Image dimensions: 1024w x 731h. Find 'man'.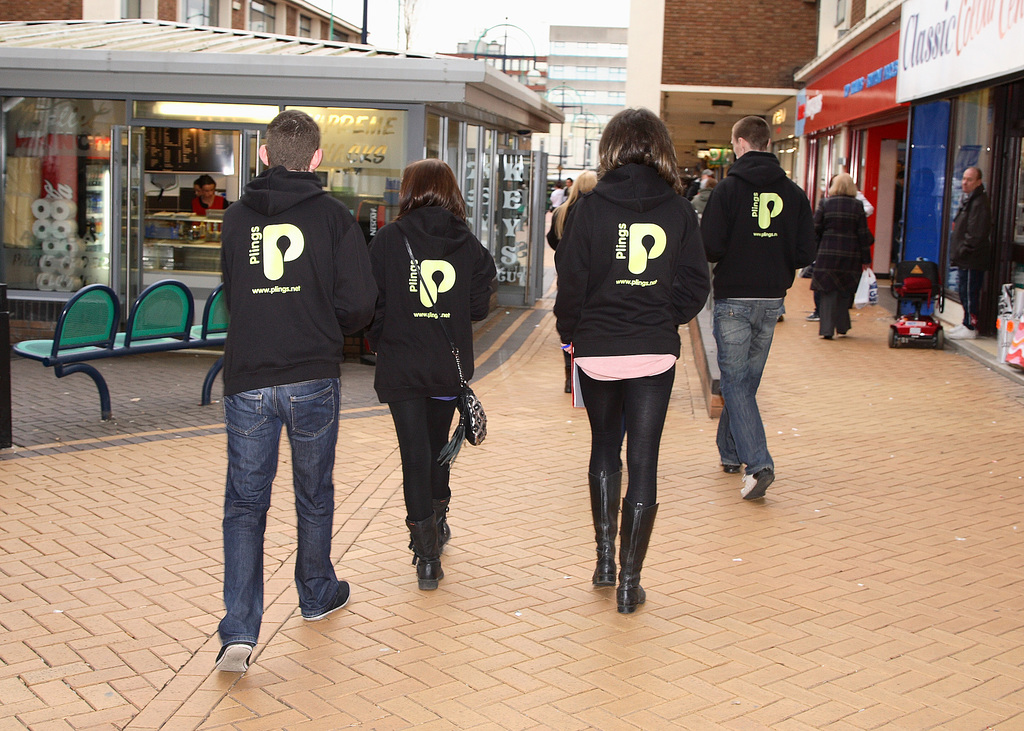
<region>193, 110, 367, 645</region>.
